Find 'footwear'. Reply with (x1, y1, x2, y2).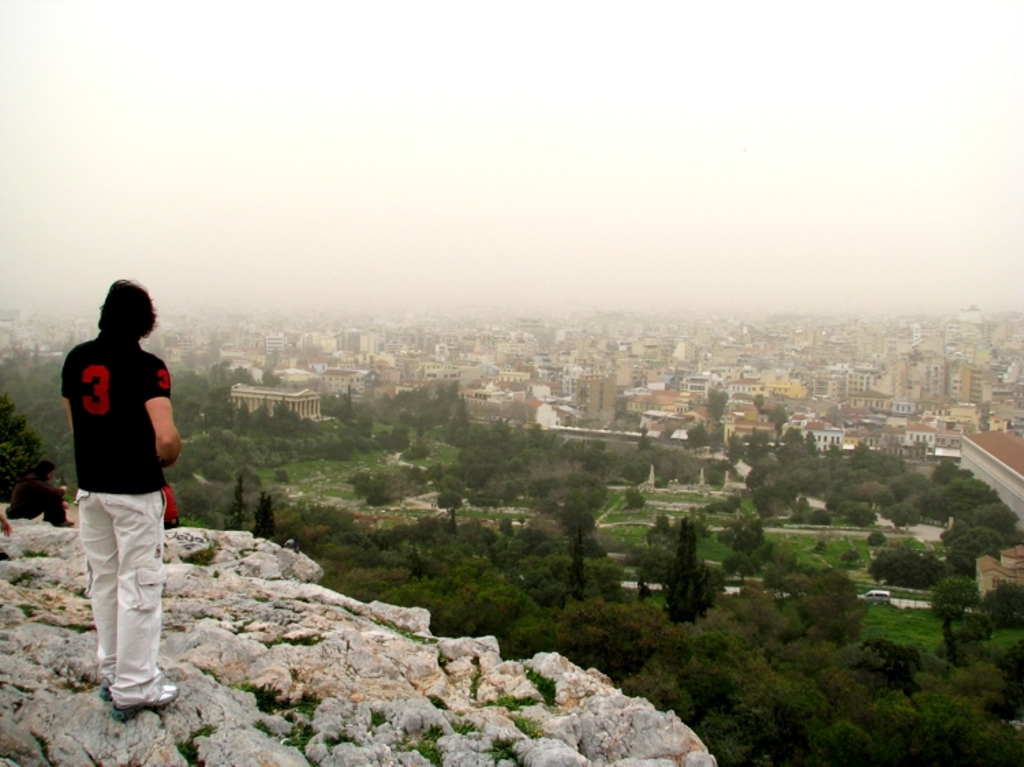
(119, 680, 187, 707).
